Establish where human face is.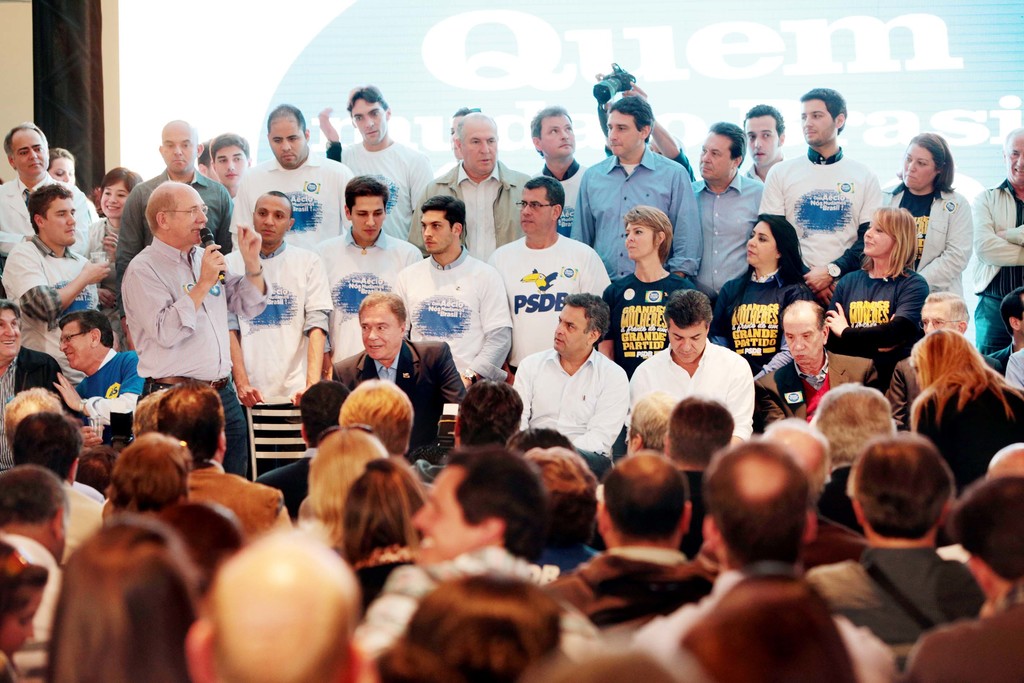
Established at select_region(537, 112, 572, 162).
